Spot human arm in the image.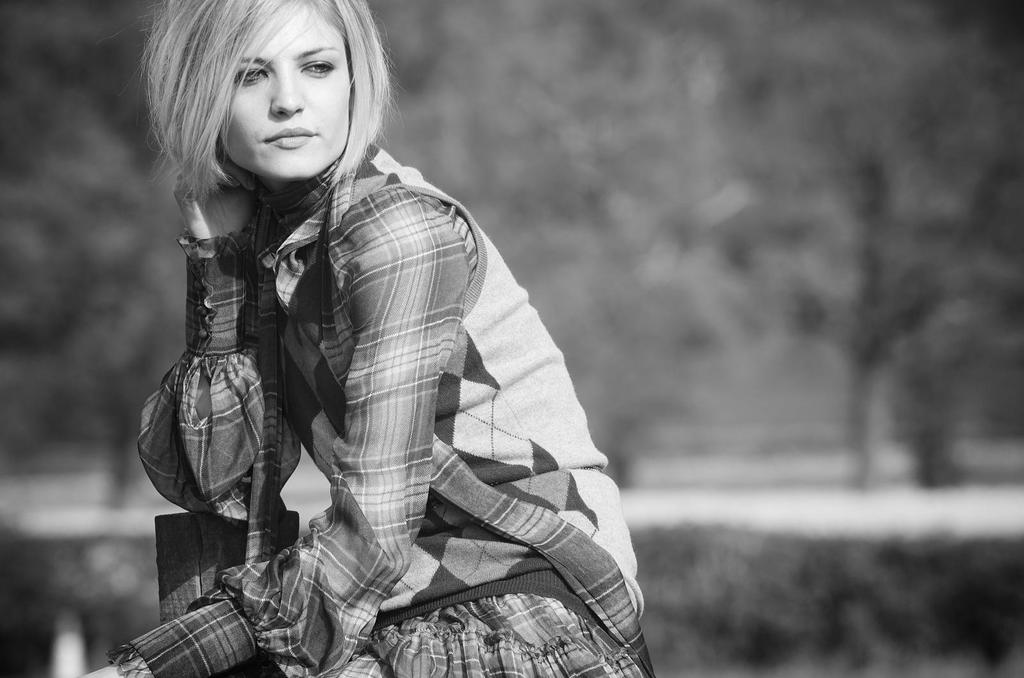
human arm found at (133, 153, 294, 523).
